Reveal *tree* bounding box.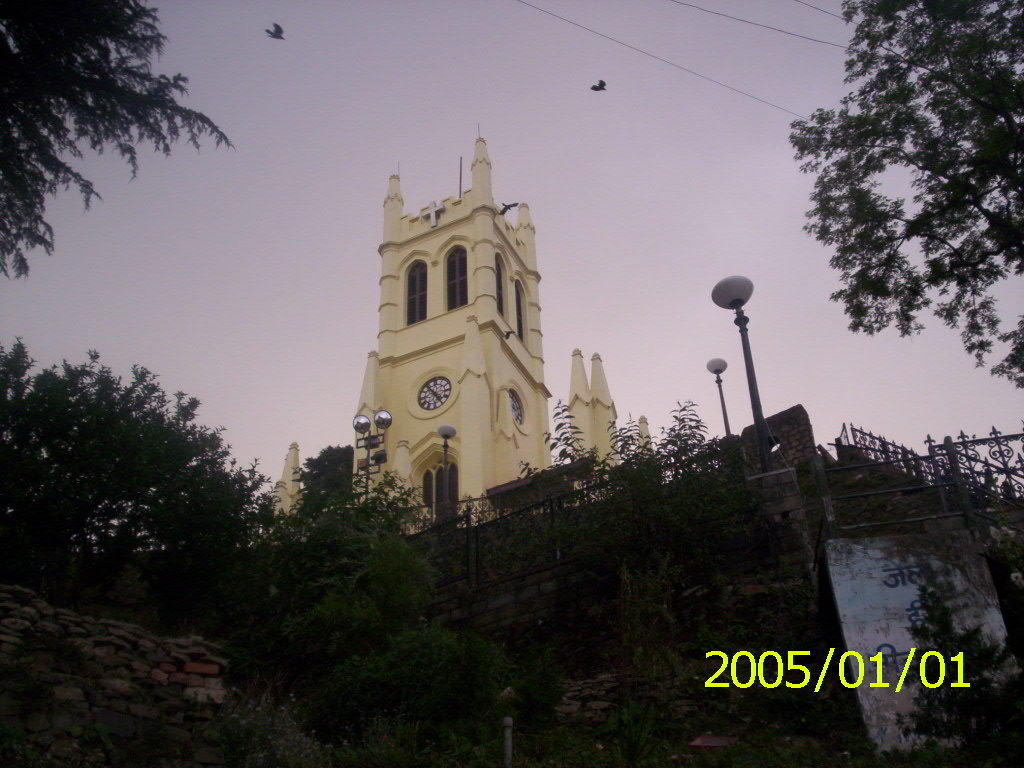
Revealed: 323/604/522/767.
